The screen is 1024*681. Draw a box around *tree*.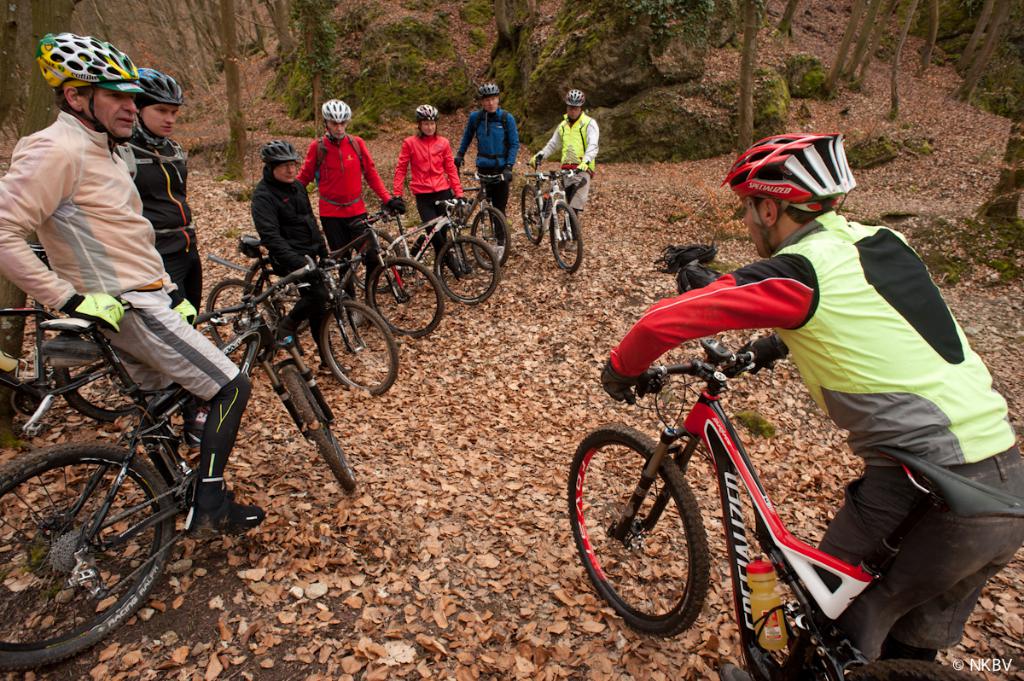
region(160, 0, 271, 180).
